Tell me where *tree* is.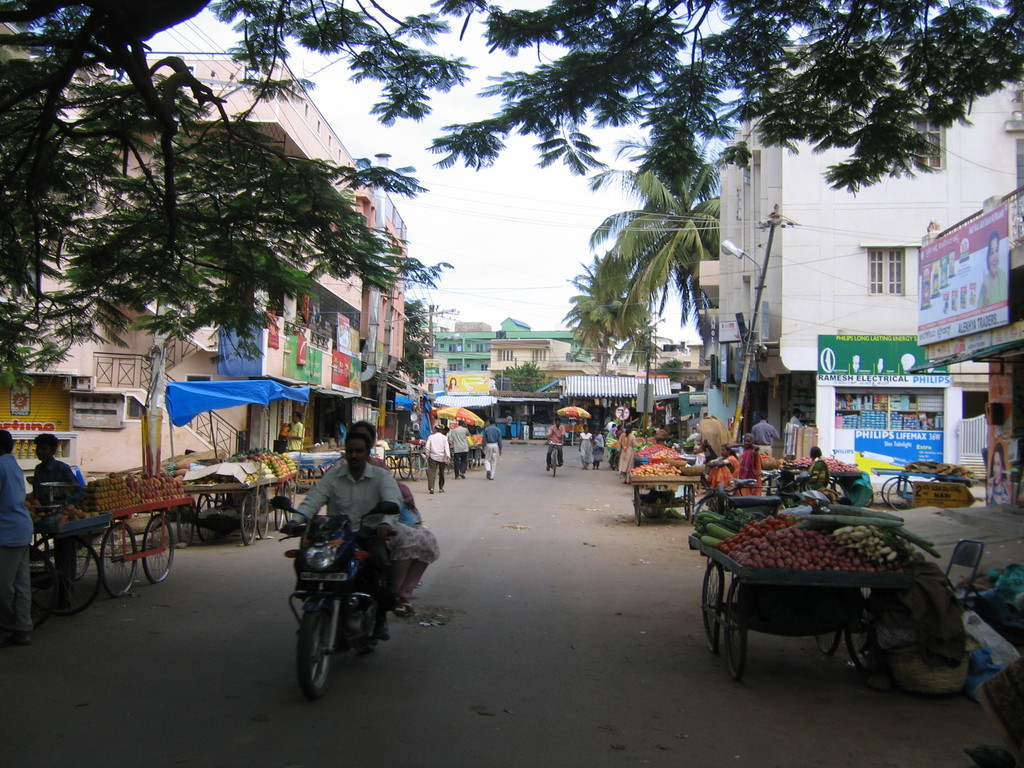
*tree* is at {"x1": 492, "y1": 358, "x2": 547, "y2": 395}.
